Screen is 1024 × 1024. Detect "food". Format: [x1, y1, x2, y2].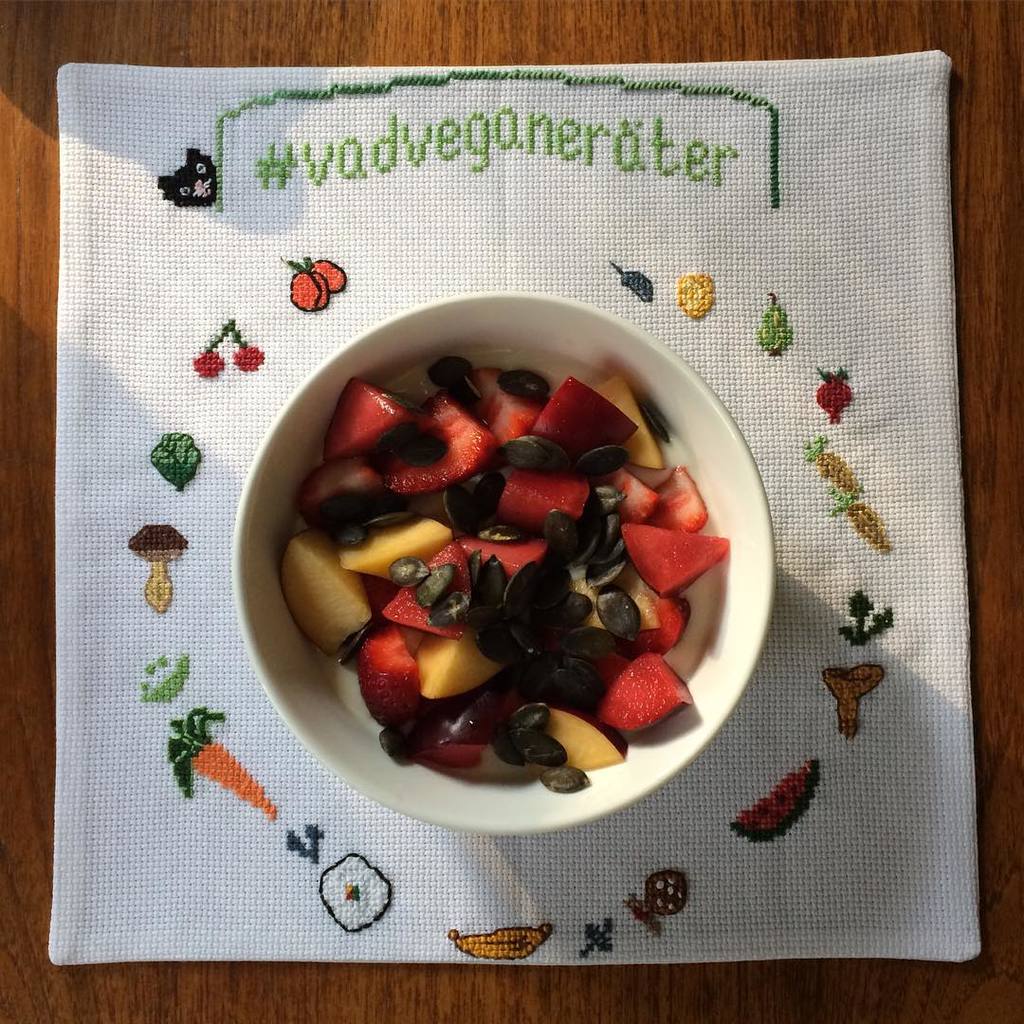
[151, 434, 198, 487].
